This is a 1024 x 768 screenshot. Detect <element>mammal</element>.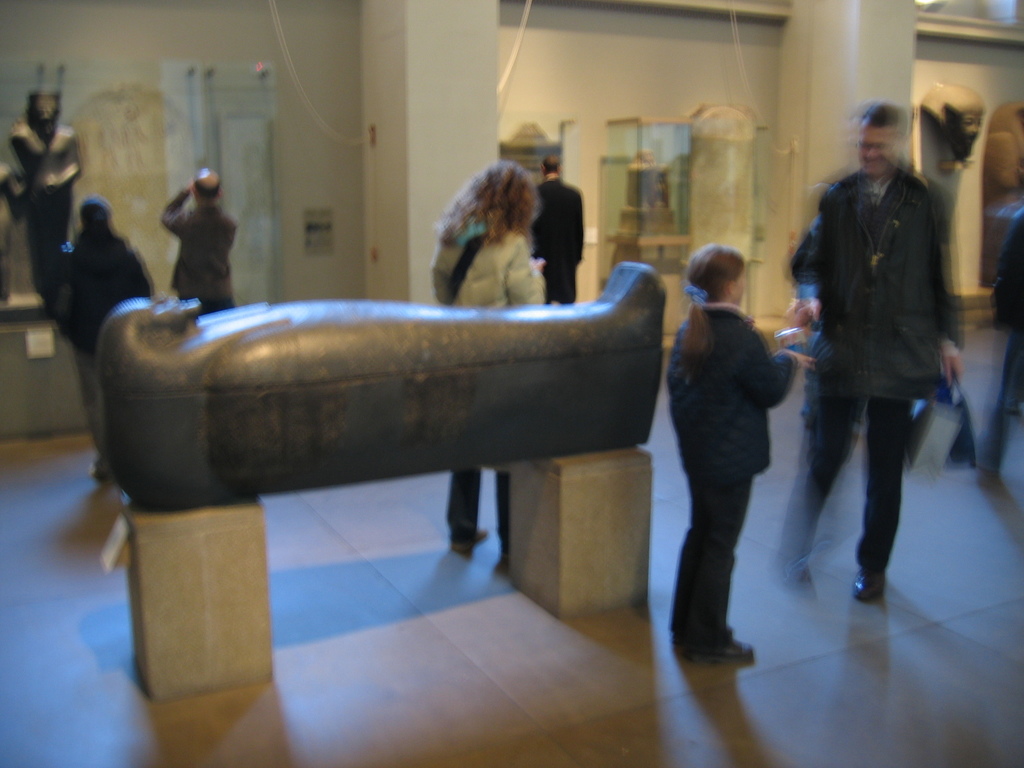
(left=42, top=191, right=169, bottom=479).
